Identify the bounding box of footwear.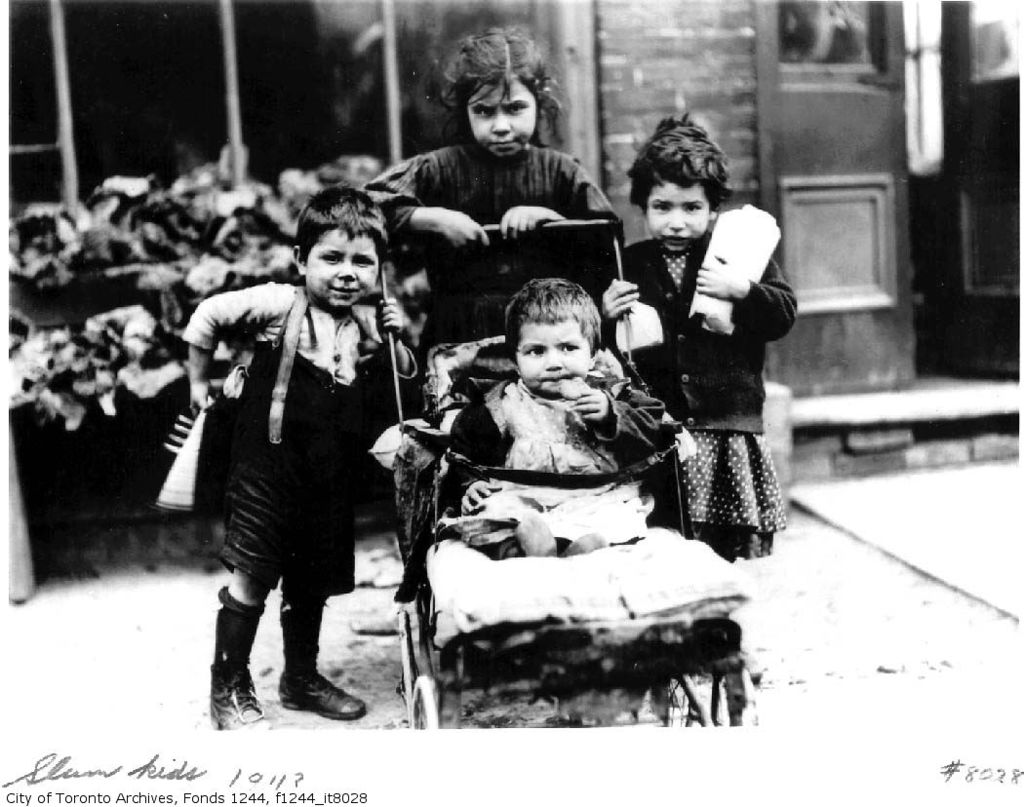
(x1=265, y1=656, x2=350, y2=735).
